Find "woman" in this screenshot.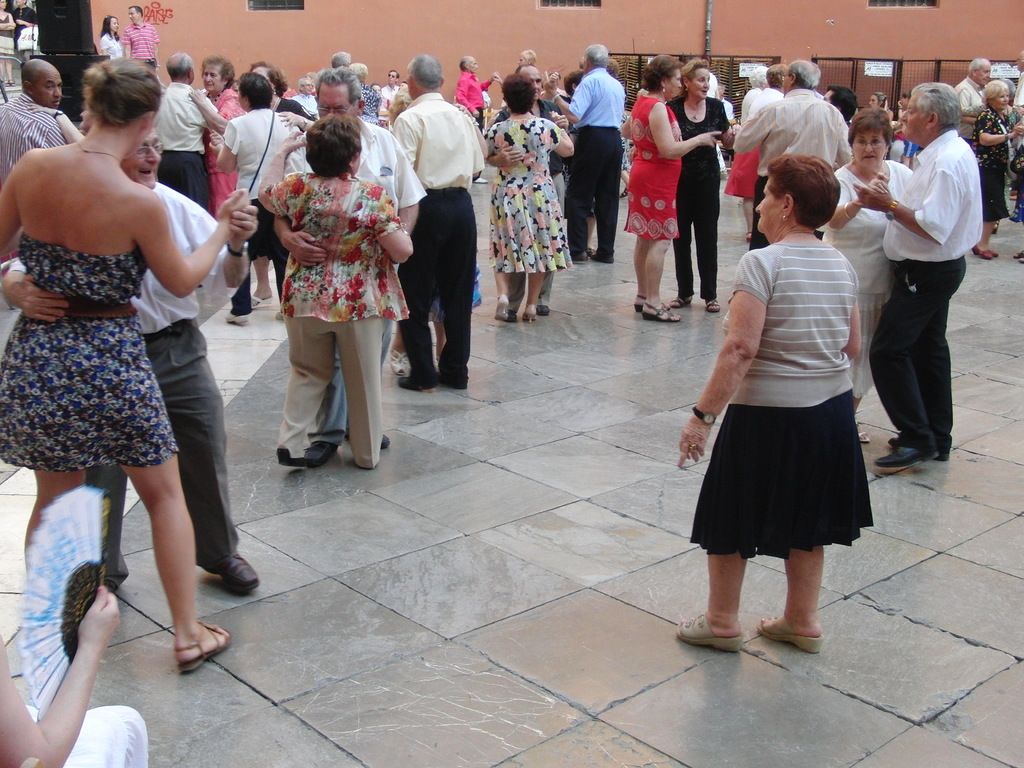
The bounding box for "woman" is (left=182, top=57, right=251, bottom=219).
